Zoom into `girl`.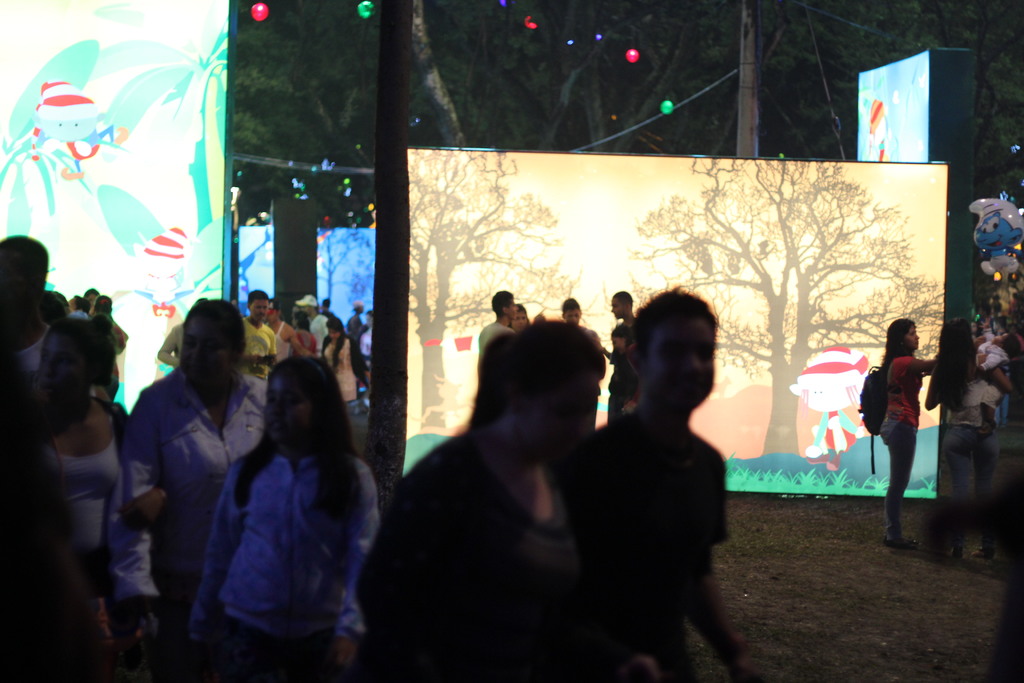
Zoom target: <box>188,354,381,682</box>.
